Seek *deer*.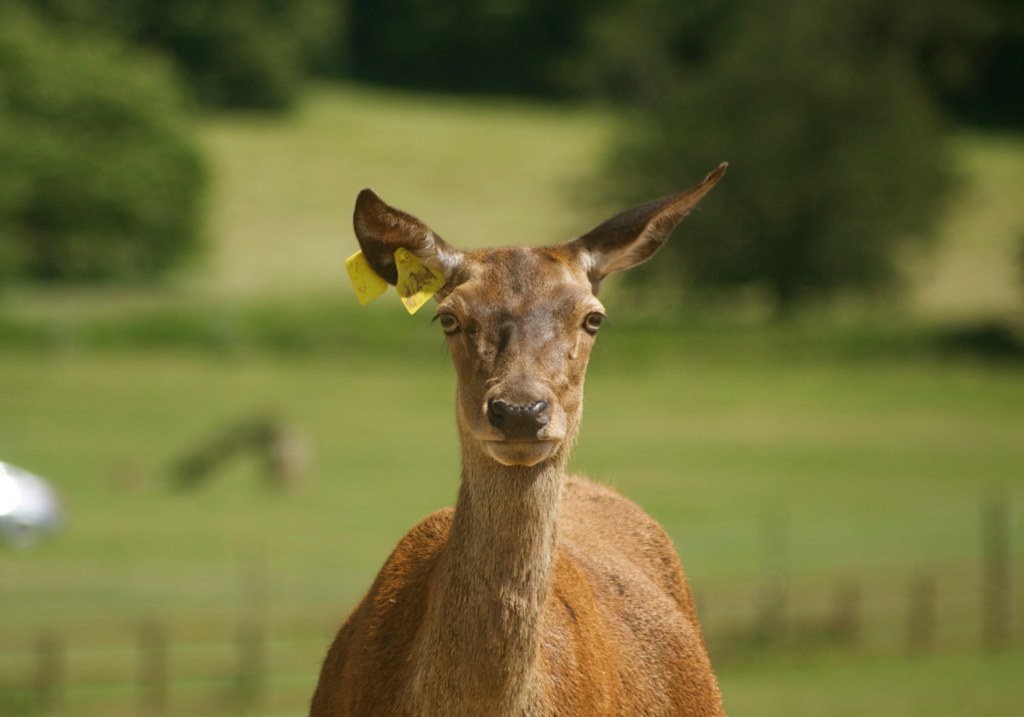
bbox(298, 166, 744, 715).
